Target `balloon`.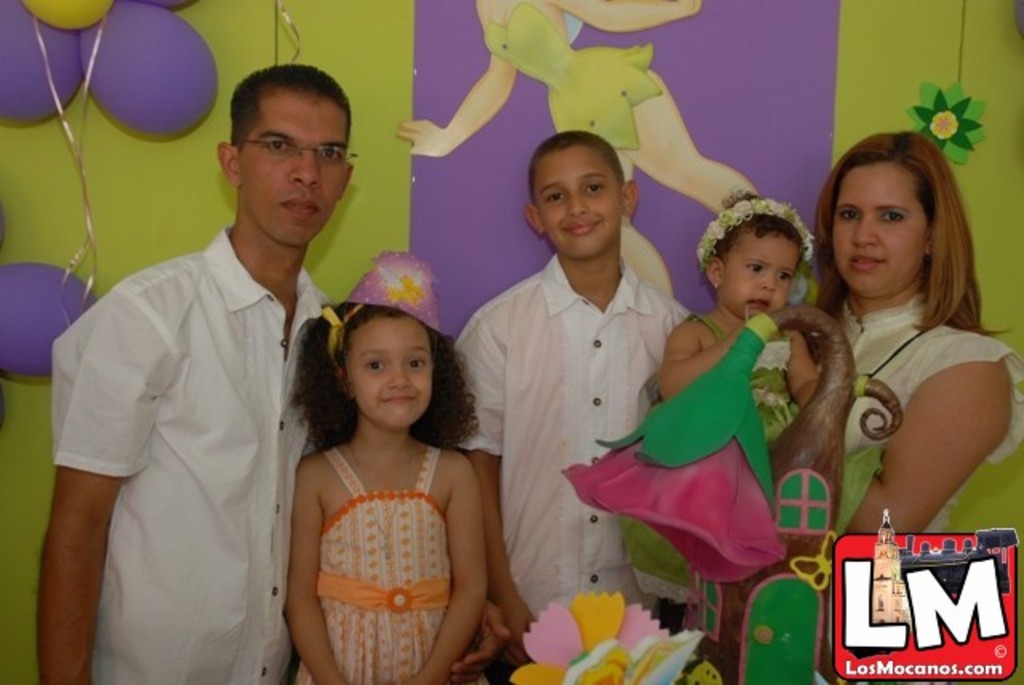
Target region: locate(80, 0, 221, 141).
